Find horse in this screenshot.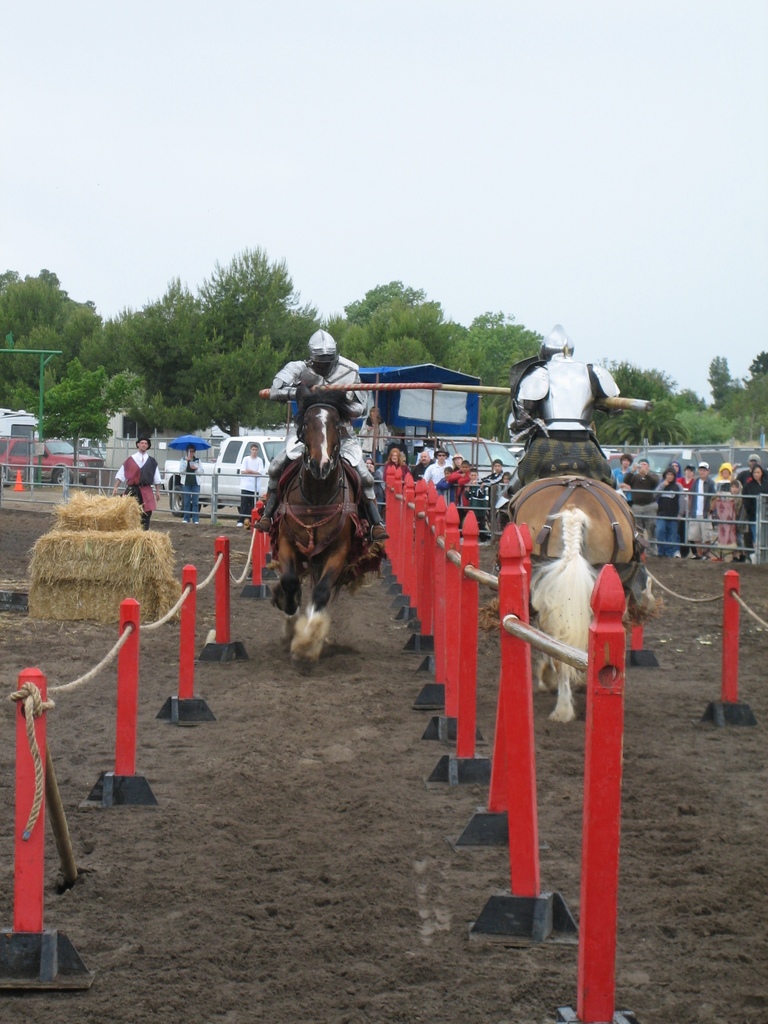
The bounding box for horse is bbox=[273, 384, 362, 680].
